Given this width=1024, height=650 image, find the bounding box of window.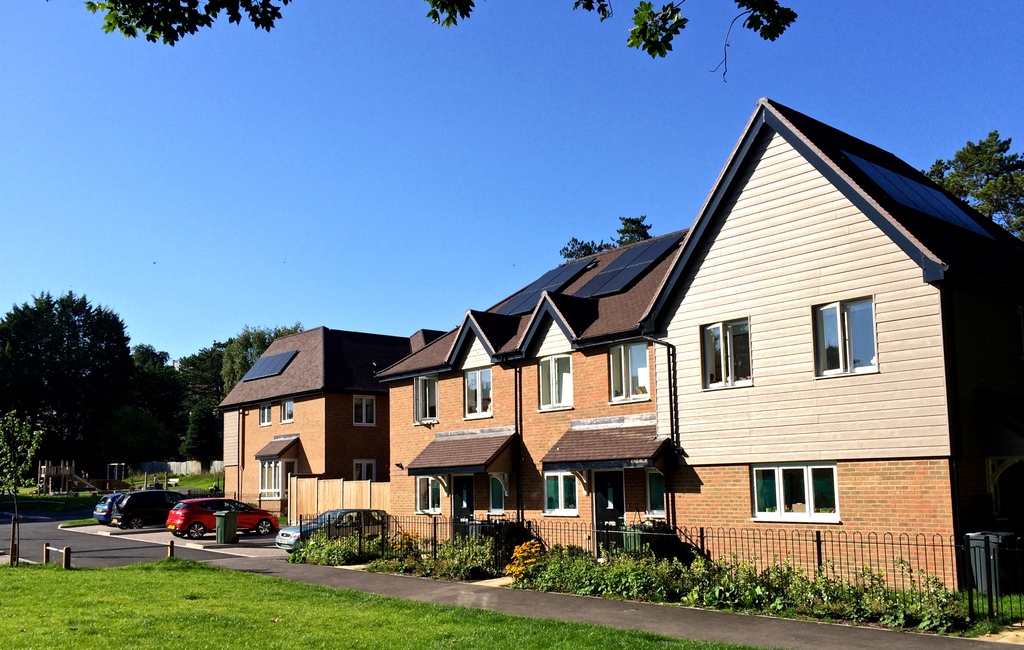
locate(352, 462, 373, 482).
